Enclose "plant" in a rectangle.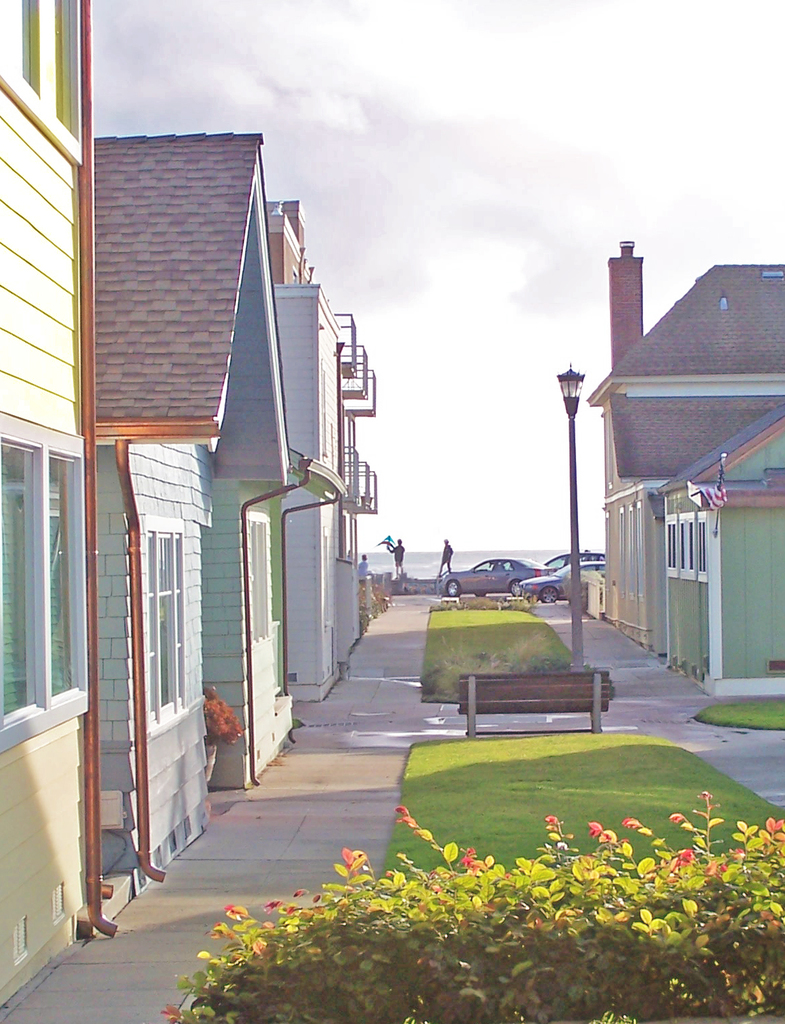
pyautogui.locateOnScreen(350, 575, 394, 620).
